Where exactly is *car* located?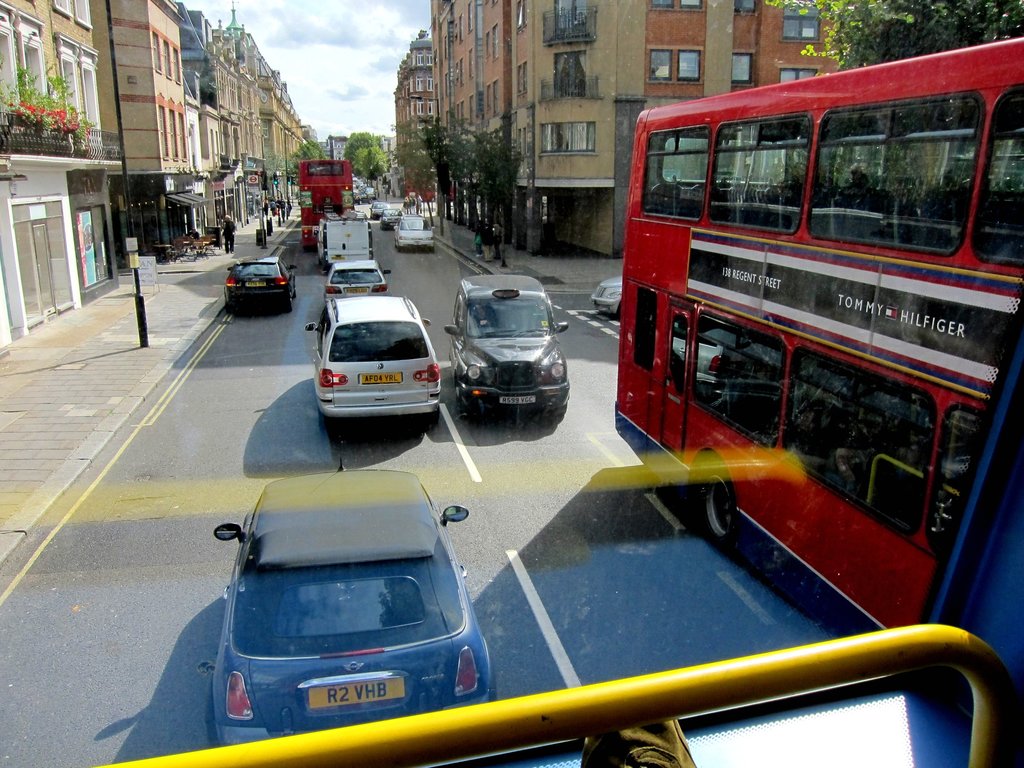
Its bounding box is region(447, 274, 567, 420).
